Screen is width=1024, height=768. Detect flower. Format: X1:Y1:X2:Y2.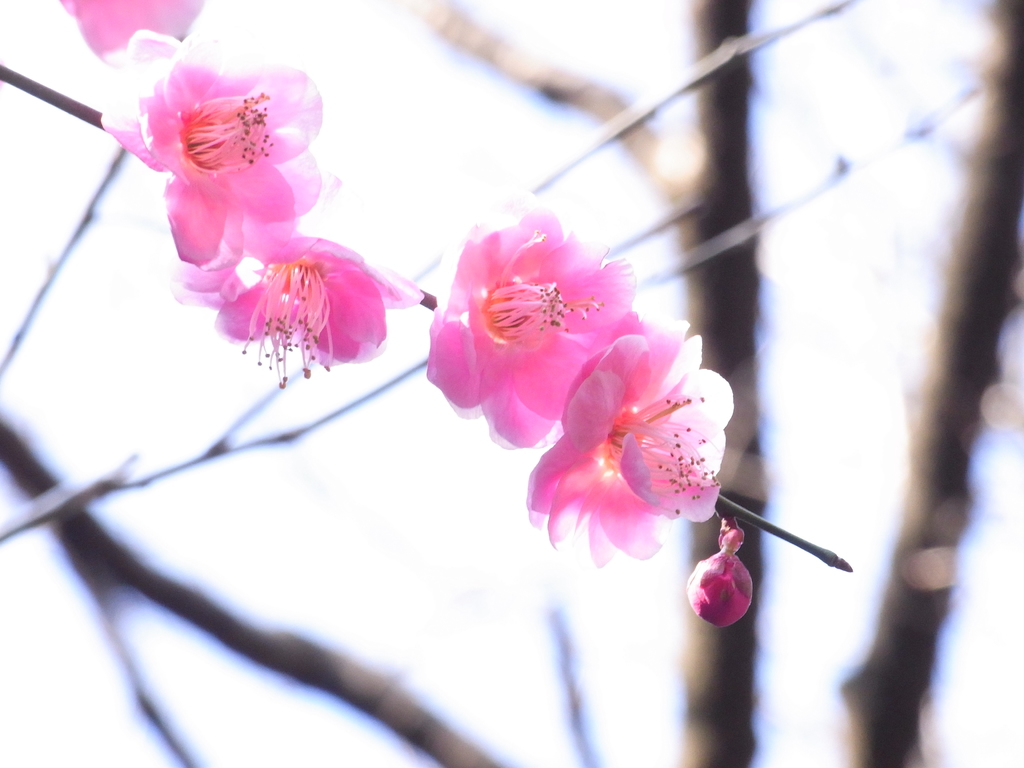
59:0:207:71.
